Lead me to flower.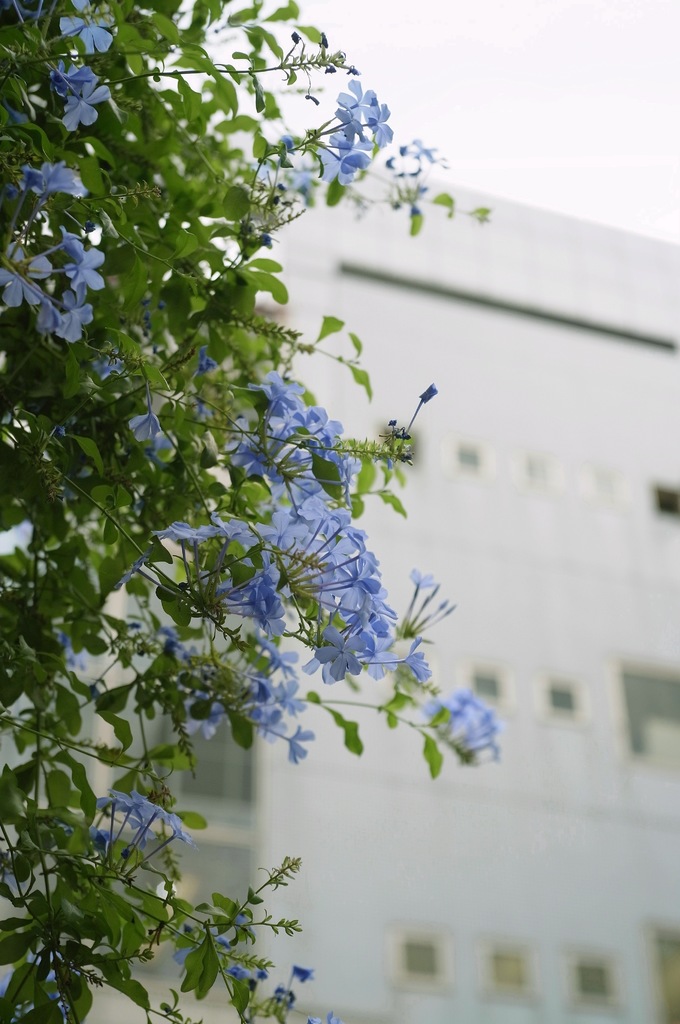
Lead to pyautogui.locateOnScreen(329, 1008, 345, 1023).
